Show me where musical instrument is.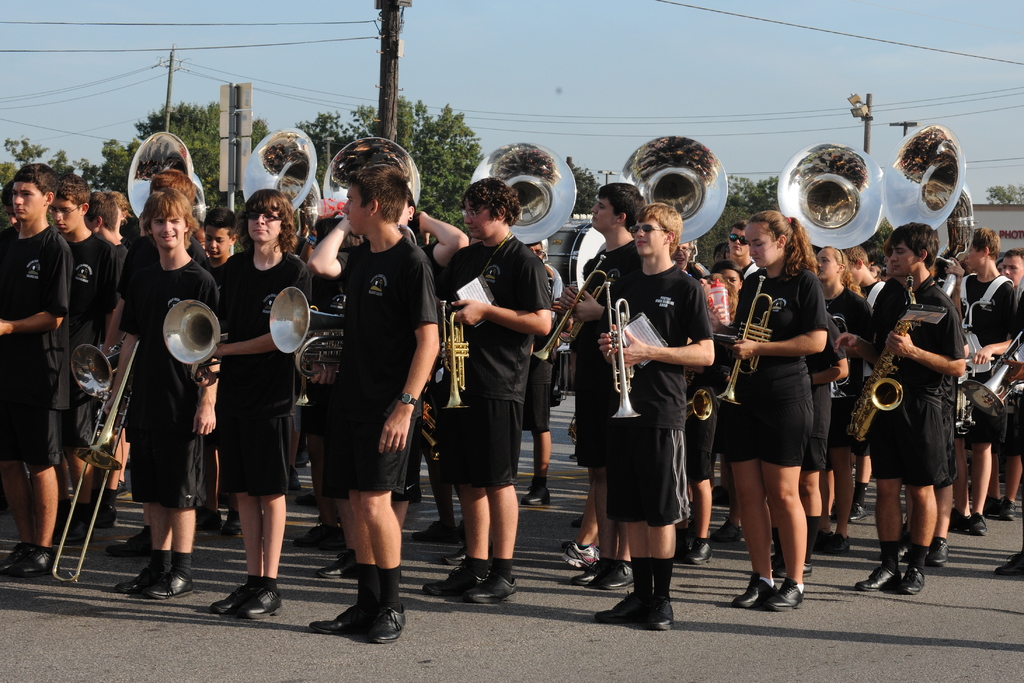
musical instrument is at 440 297 477 413.
